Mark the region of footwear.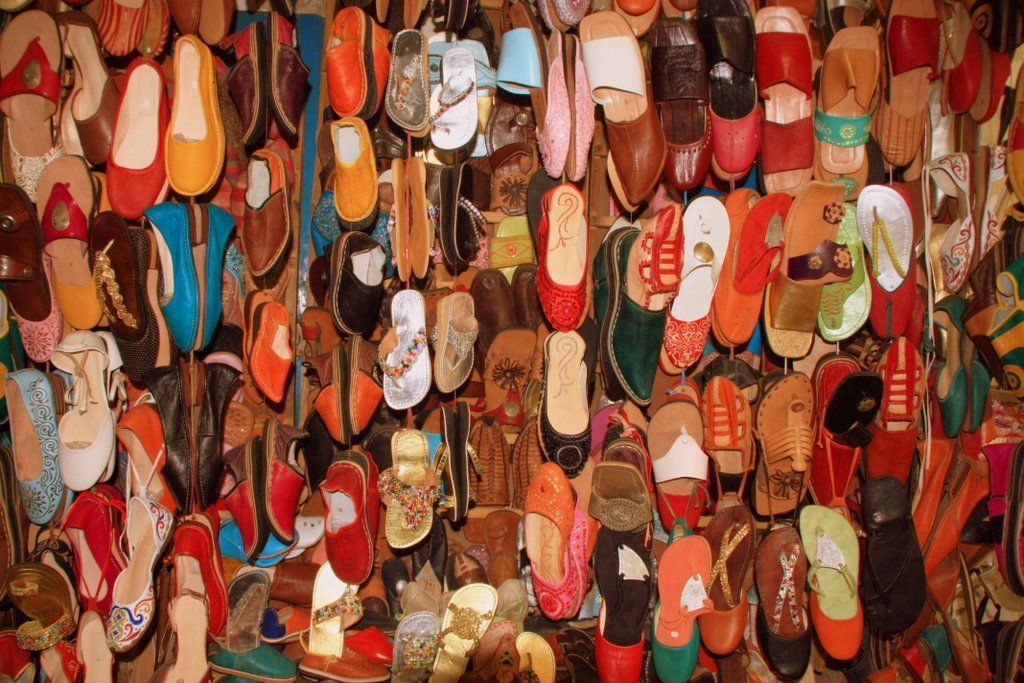
Region: 194,203,237,352.
